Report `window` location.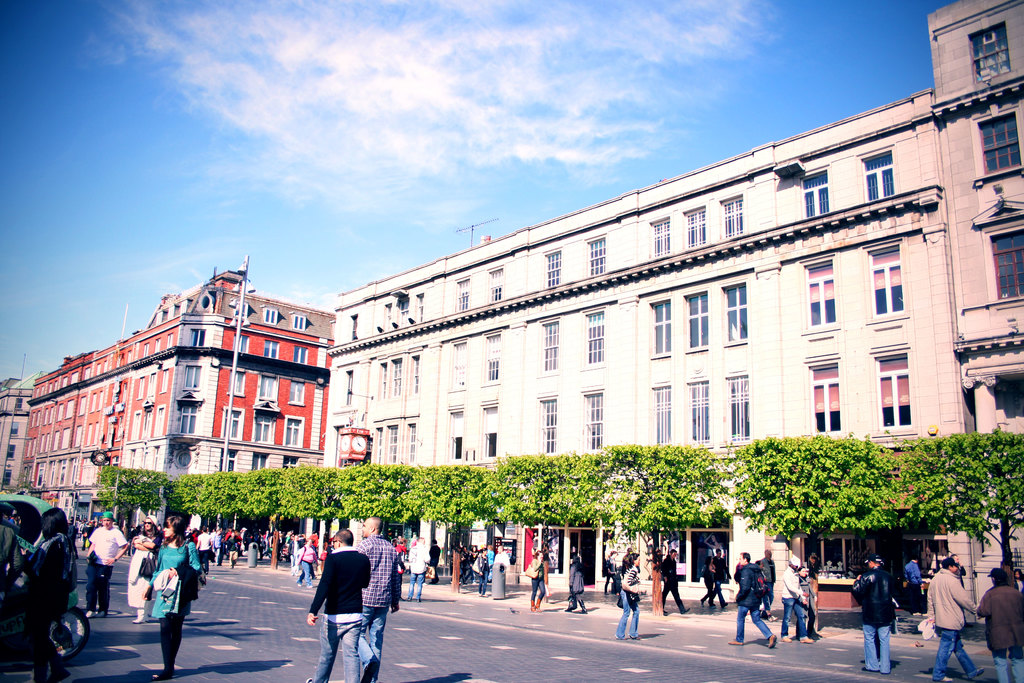
Report: {"x1": 481, "y1": 403, "x2": 497, "y2": 465}.
